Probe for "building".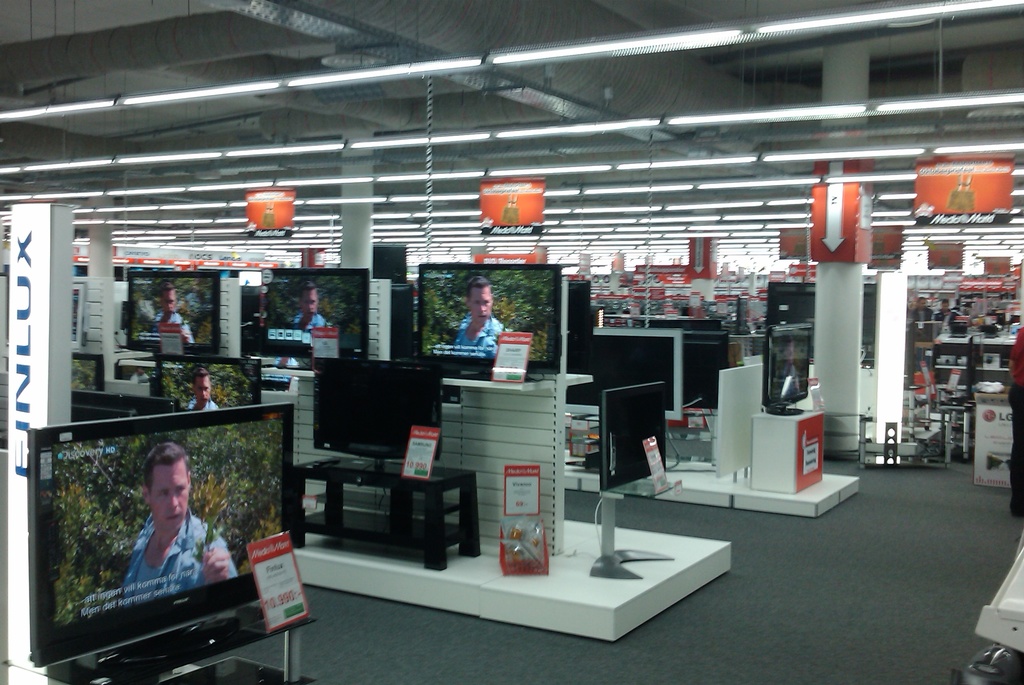
Probe result: left=0, top=0, right=1023, bottom=684.
